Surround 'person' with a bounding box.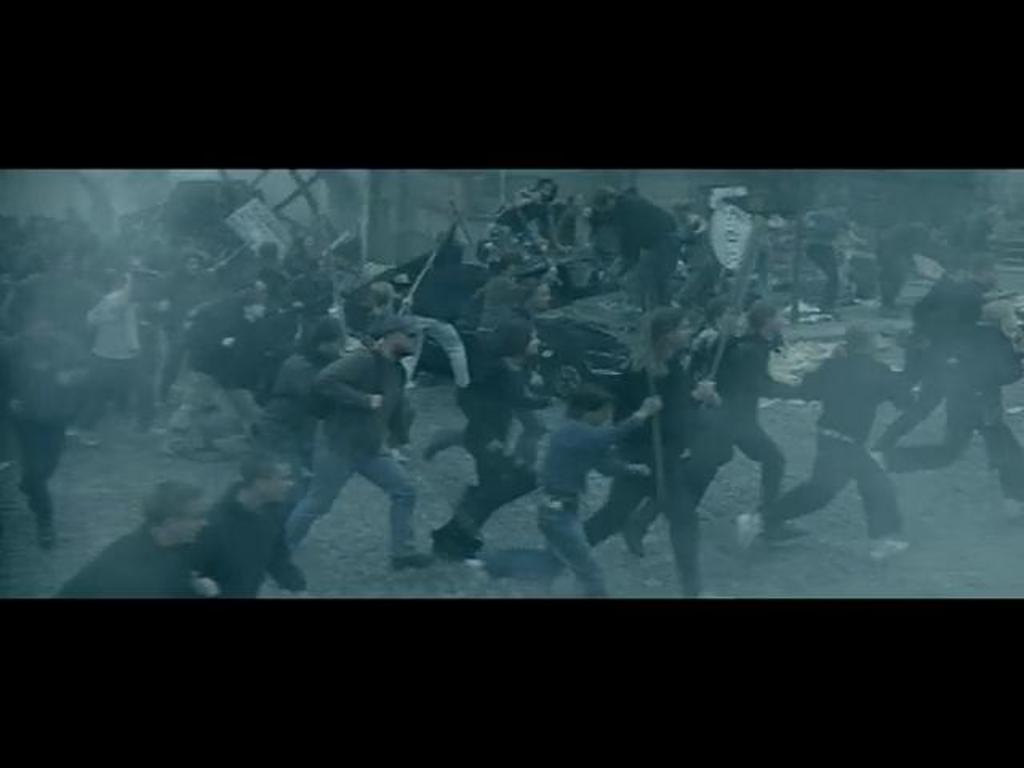
[x1=674, y1=291, x2=746, y2=384].
